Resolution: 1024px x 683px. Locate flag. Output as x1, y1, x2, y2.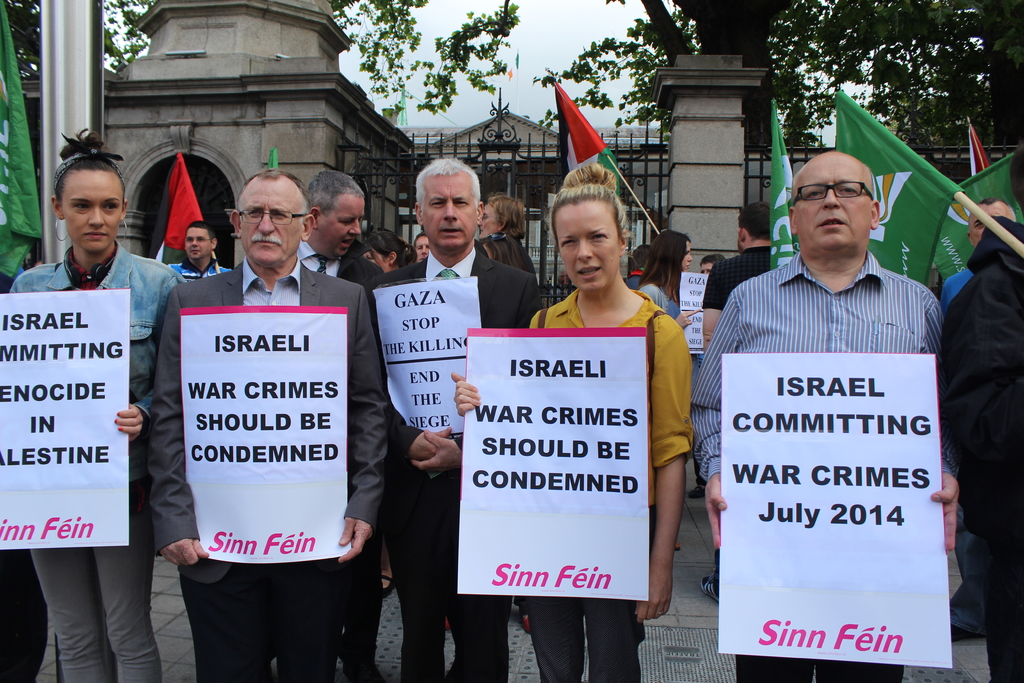
835, 92, 970, 292.
